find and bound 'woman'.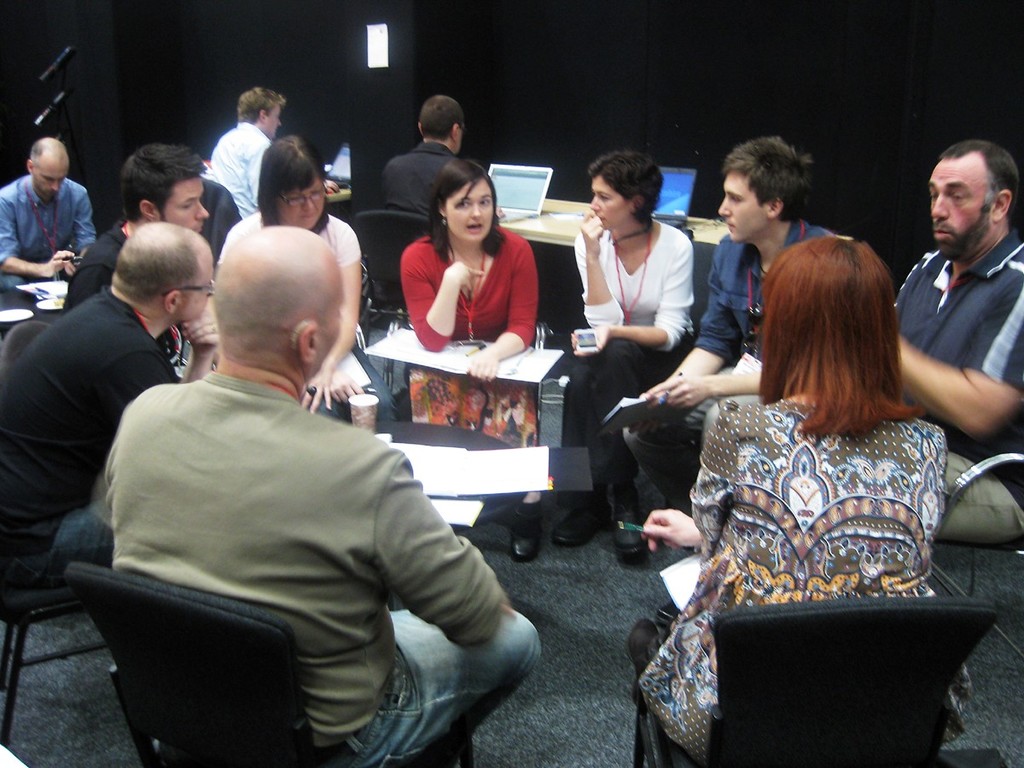
Bound: x1=218, y1=136, x2=397, y2=426.
